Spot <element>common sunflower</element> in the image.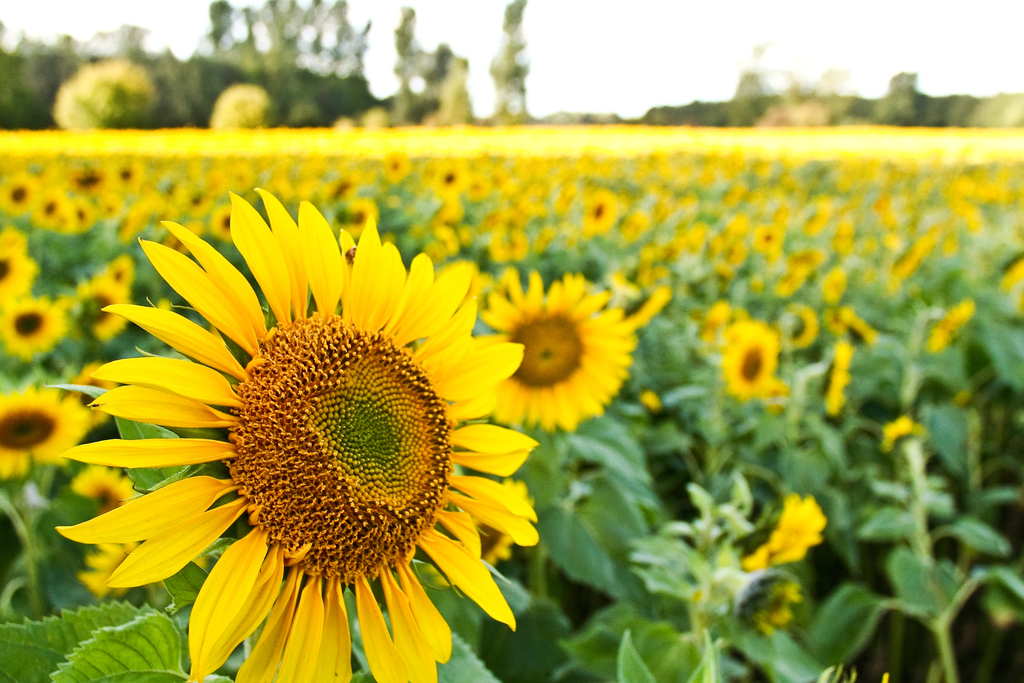
<element>common sunflower</element> found at 52, 186, 539, 682.
